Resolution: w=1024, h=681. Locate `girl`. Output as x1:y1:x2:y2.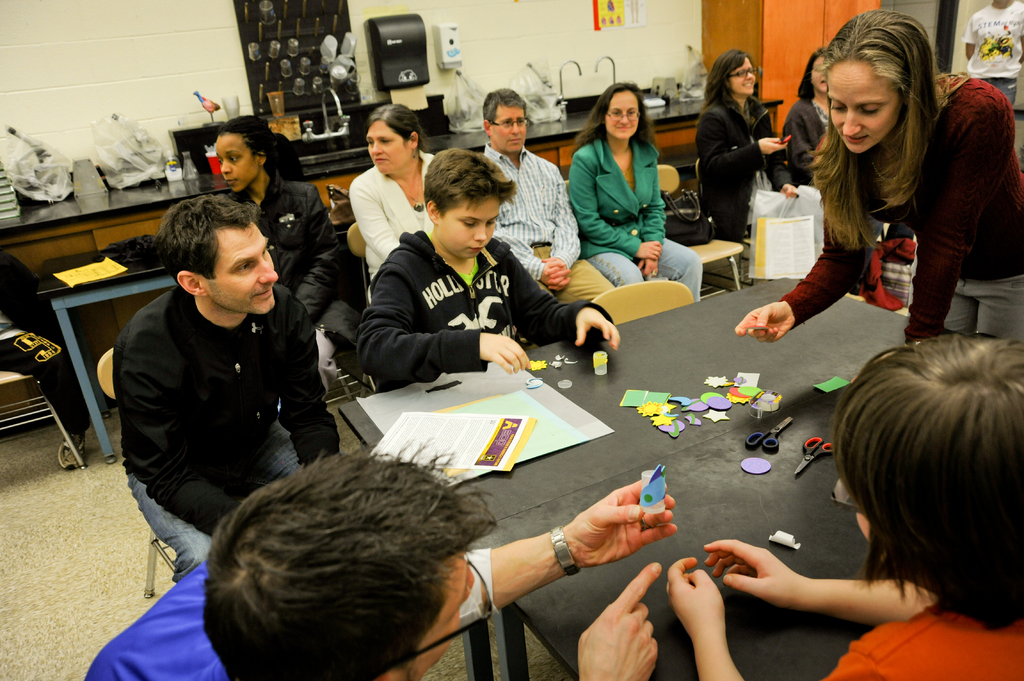
353:101:438:271.
